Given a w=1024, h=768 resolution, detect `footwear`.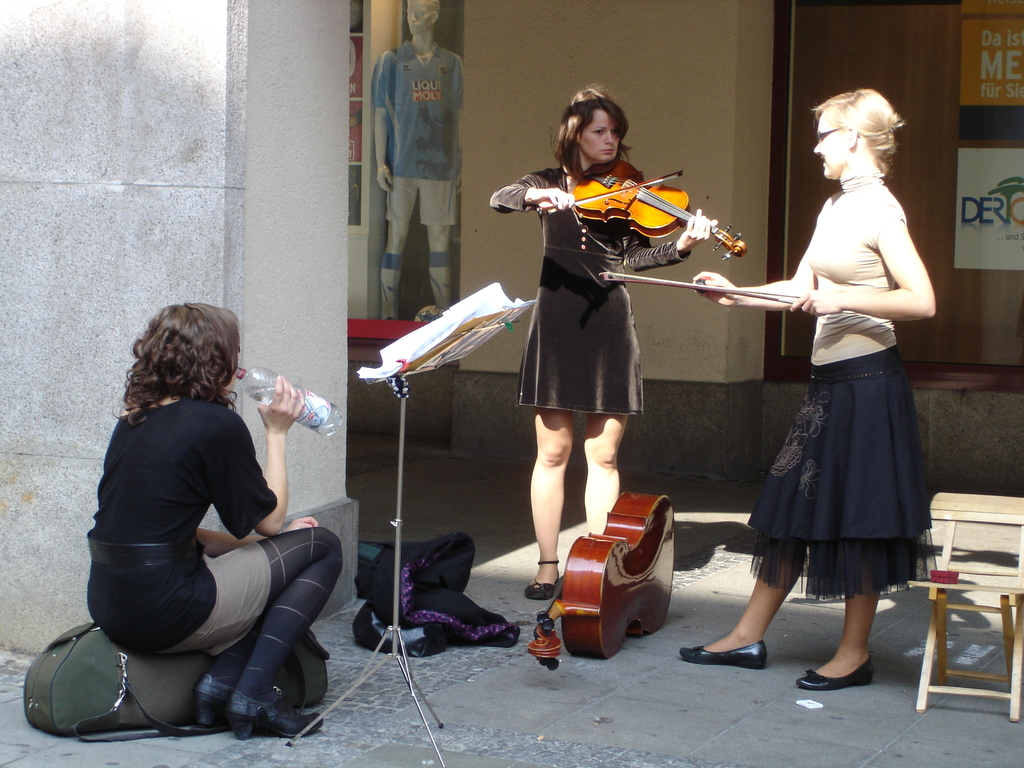
<region>189, 662, 248, 733</region>.
